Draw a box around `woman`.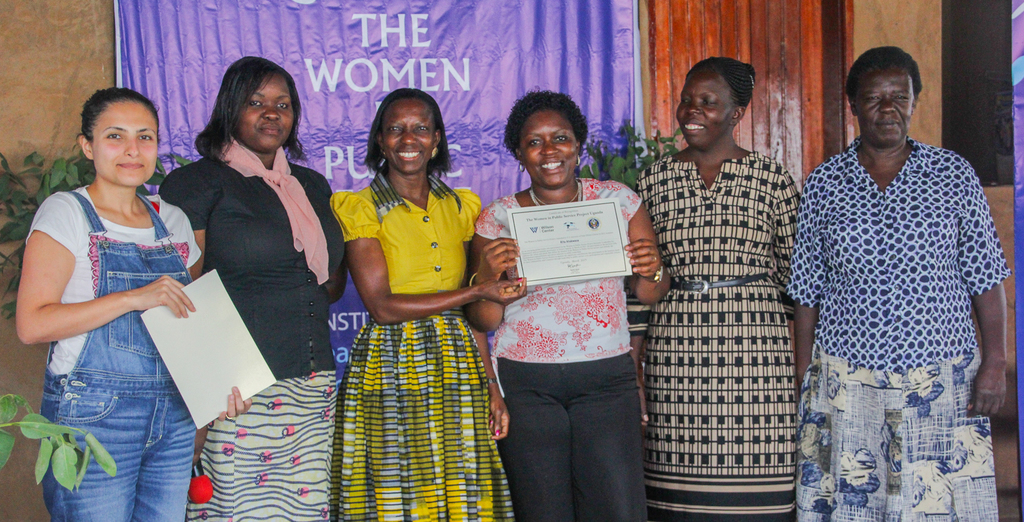
{"left": 463, "top": 90, "right": 670, "bottom": 521}.
